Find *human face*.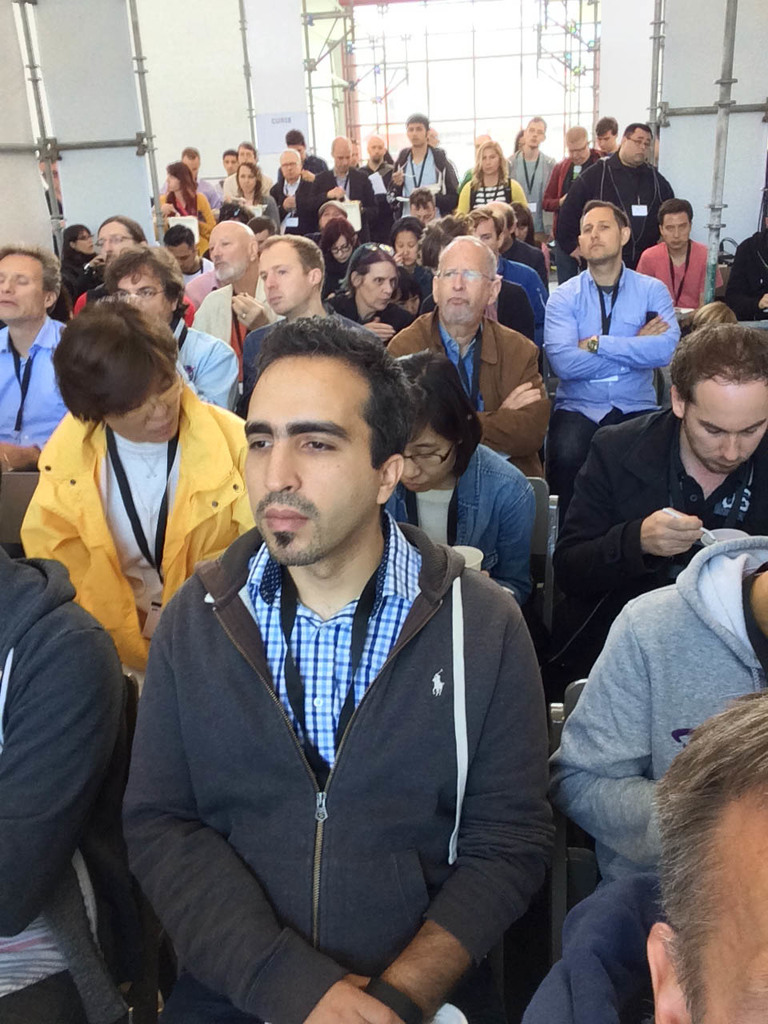
BBox(427, 129, 438, 142).
